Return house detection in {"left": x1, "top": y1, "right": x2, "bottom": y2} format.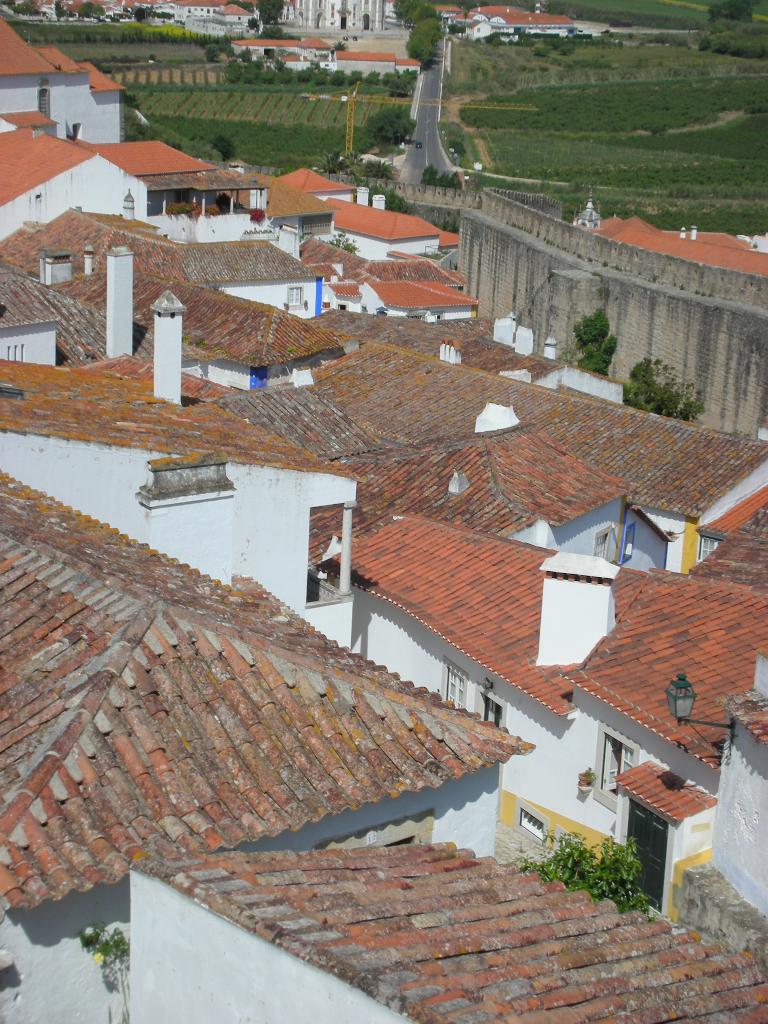
{"left": 0, "top": 245, "right": 359, "bottom": 385}.
